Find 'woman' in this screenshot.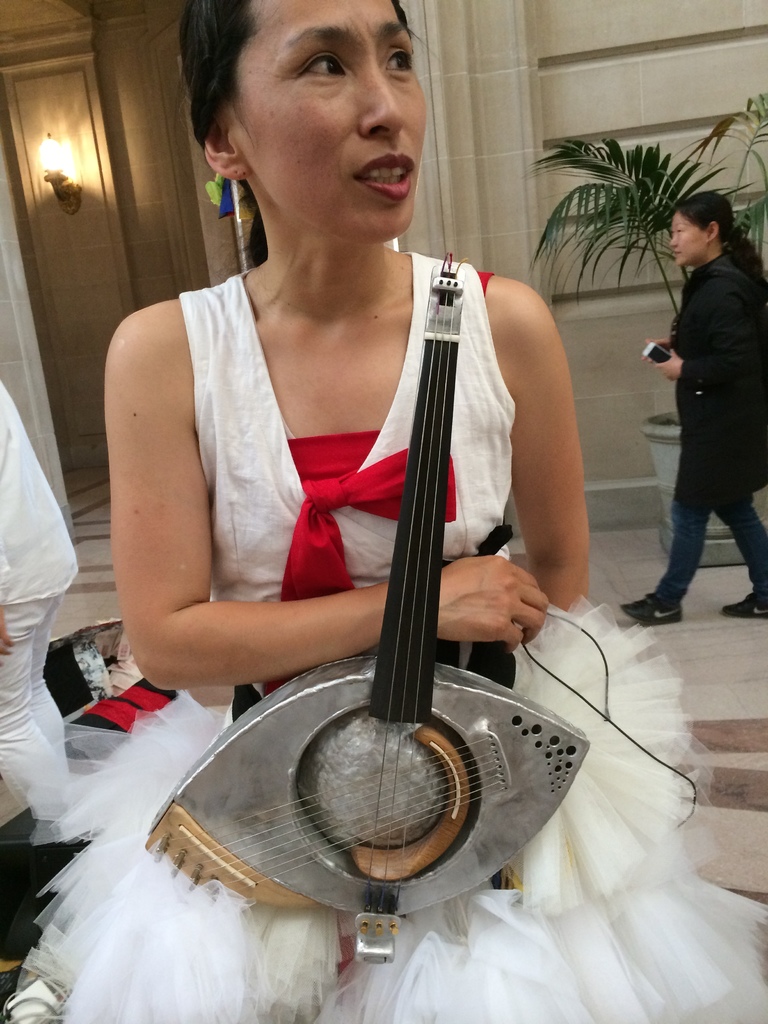
The bounding box for 'woman' is <region>25, 0, 767, 1023</region>.
